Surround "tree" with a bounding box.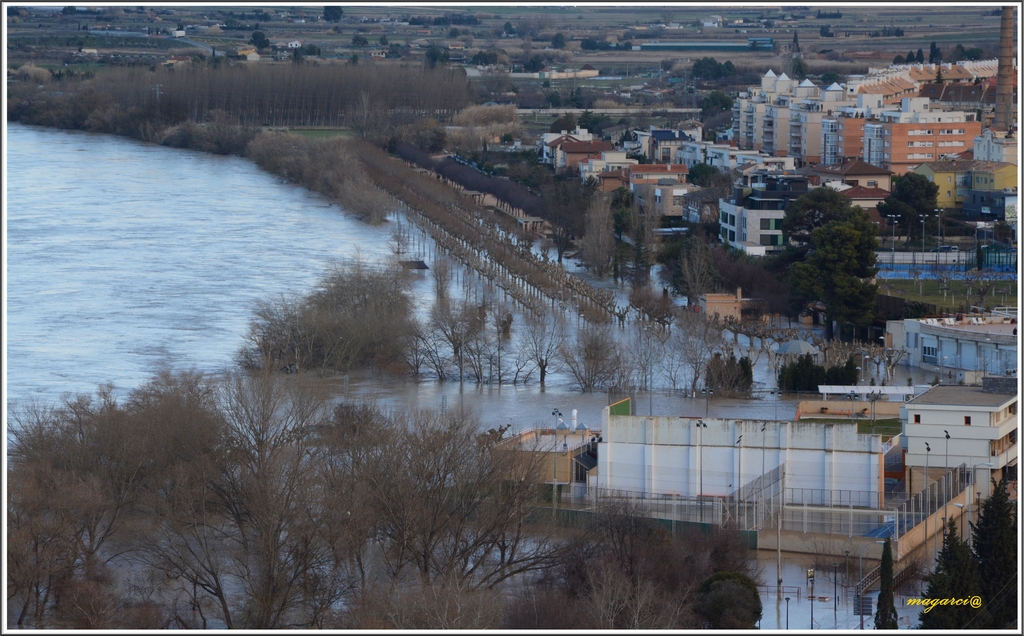
<box>424,44,452,71</box>.
